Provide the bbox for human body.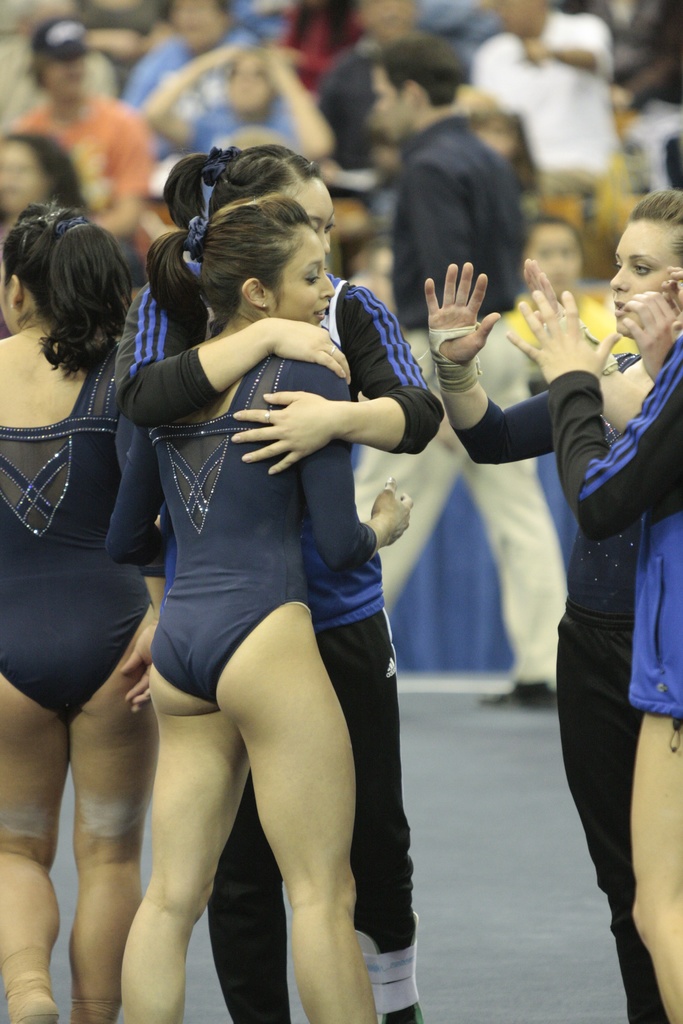
bbox=(349, 118, 573, 715).
